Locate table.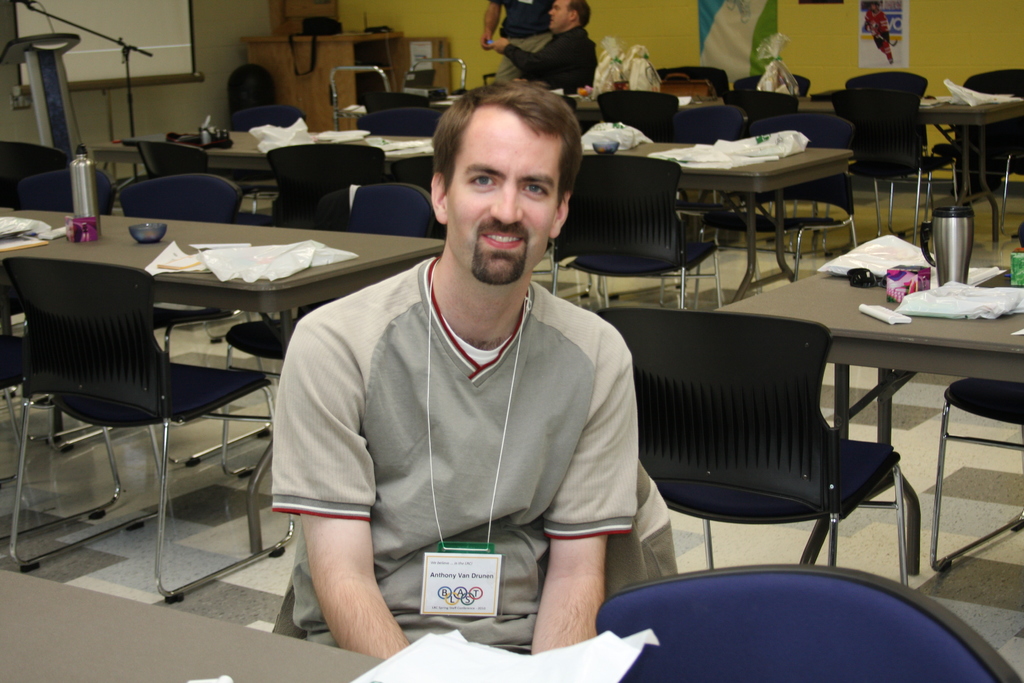
Bounding box: select_region(728, 242, 1012, 582).
